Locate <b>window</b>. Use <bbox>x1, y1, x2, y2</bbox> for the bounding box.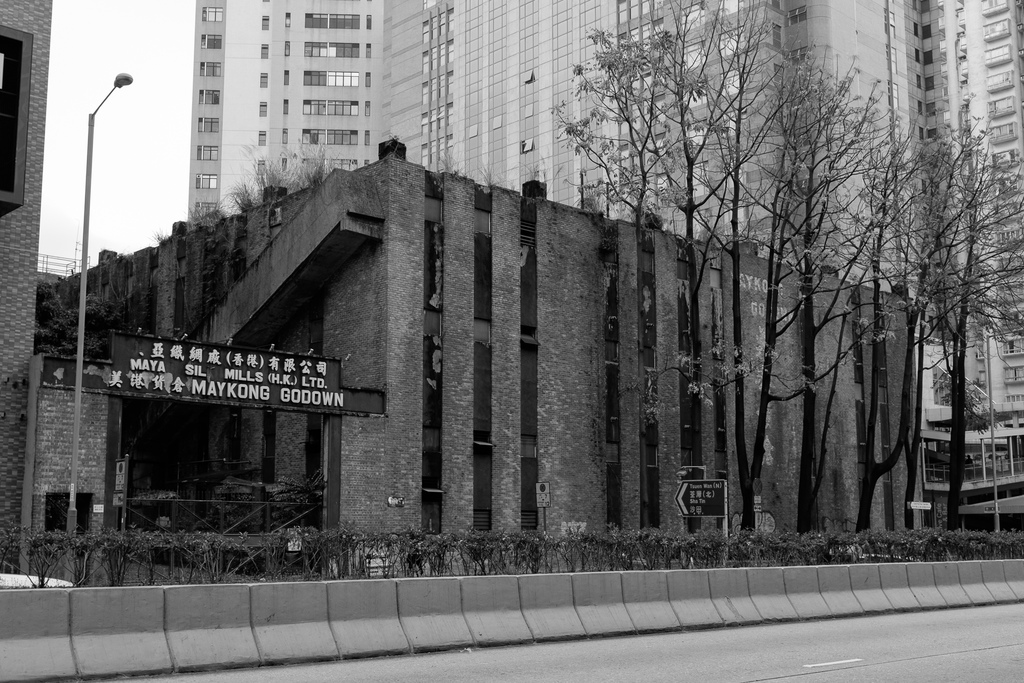
<bbox>304, 70, 358, 86</bbox>.
